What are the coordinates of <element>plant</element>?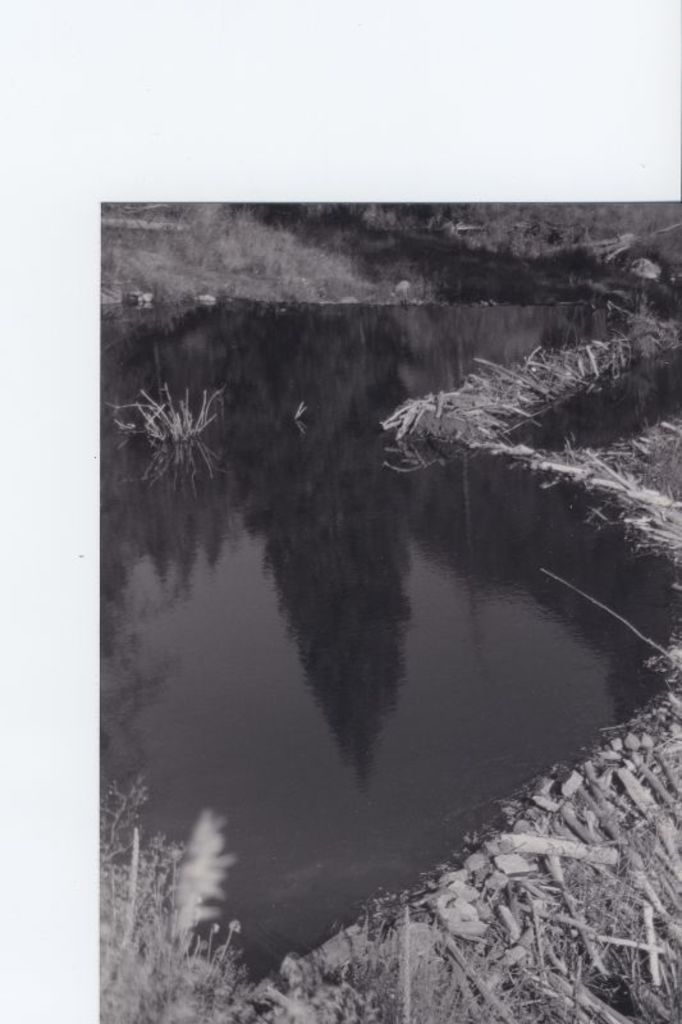
106,387,219,449.
